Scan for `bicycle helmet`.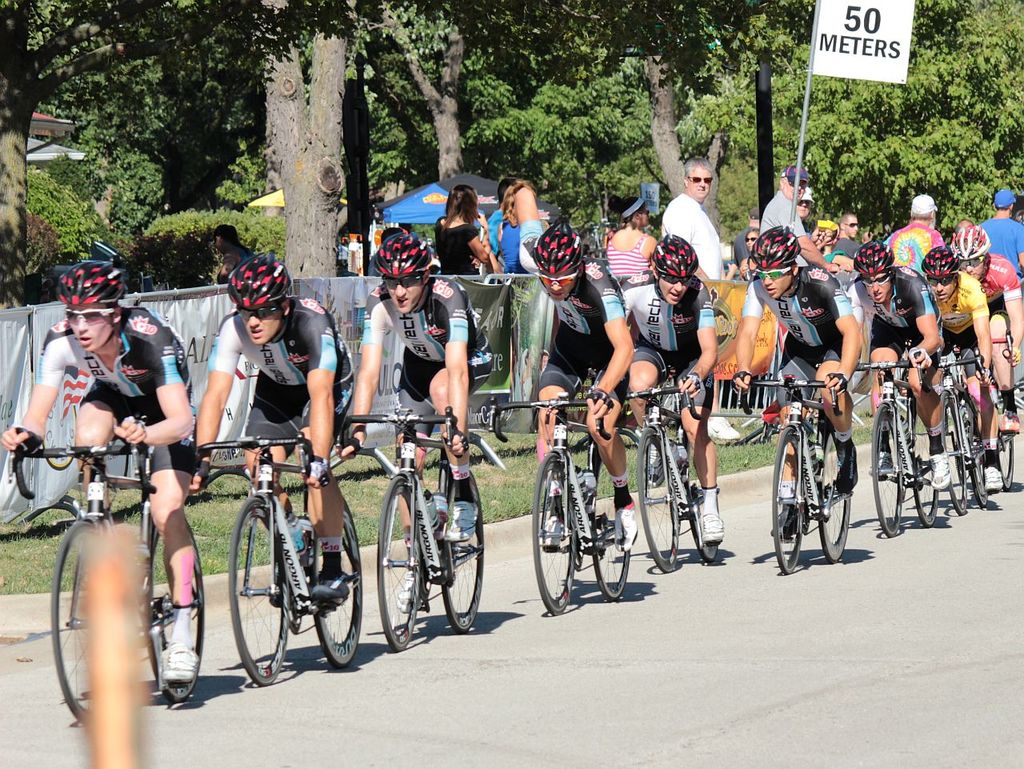
Scan result: 530:220:583:282.
